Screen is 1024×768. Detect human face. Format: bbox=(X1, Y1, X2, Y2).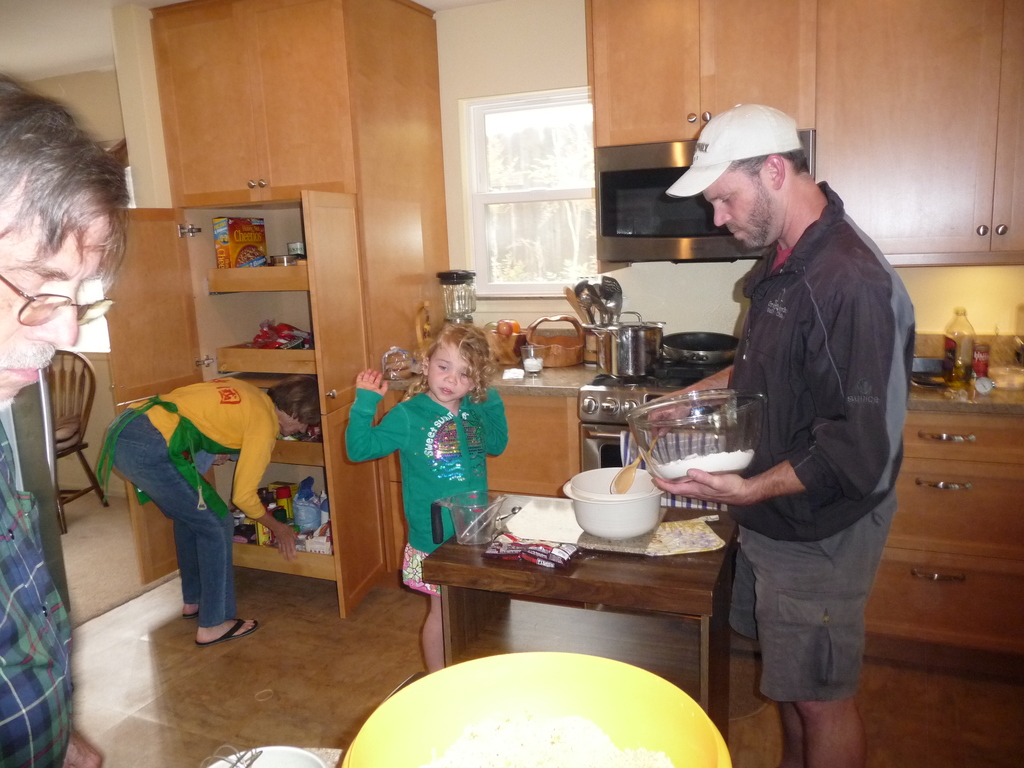
bbox=(428, 339, 476, 404).
